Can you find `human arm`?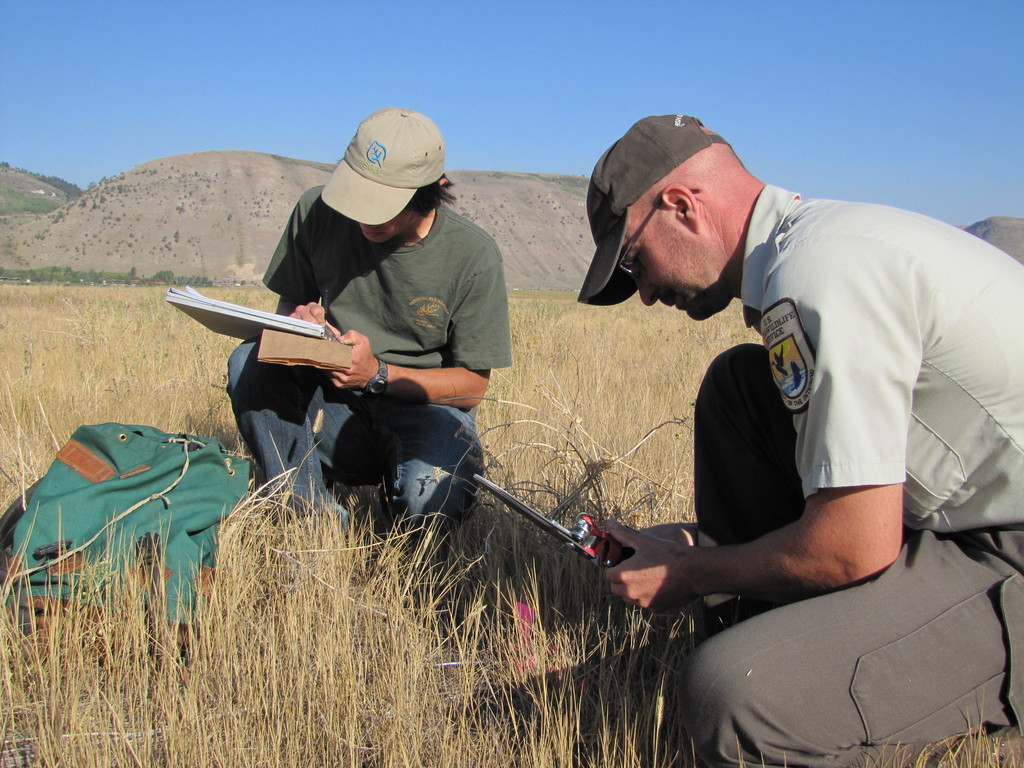
Yes, bounding box: box(602, 289, 904, 608).
